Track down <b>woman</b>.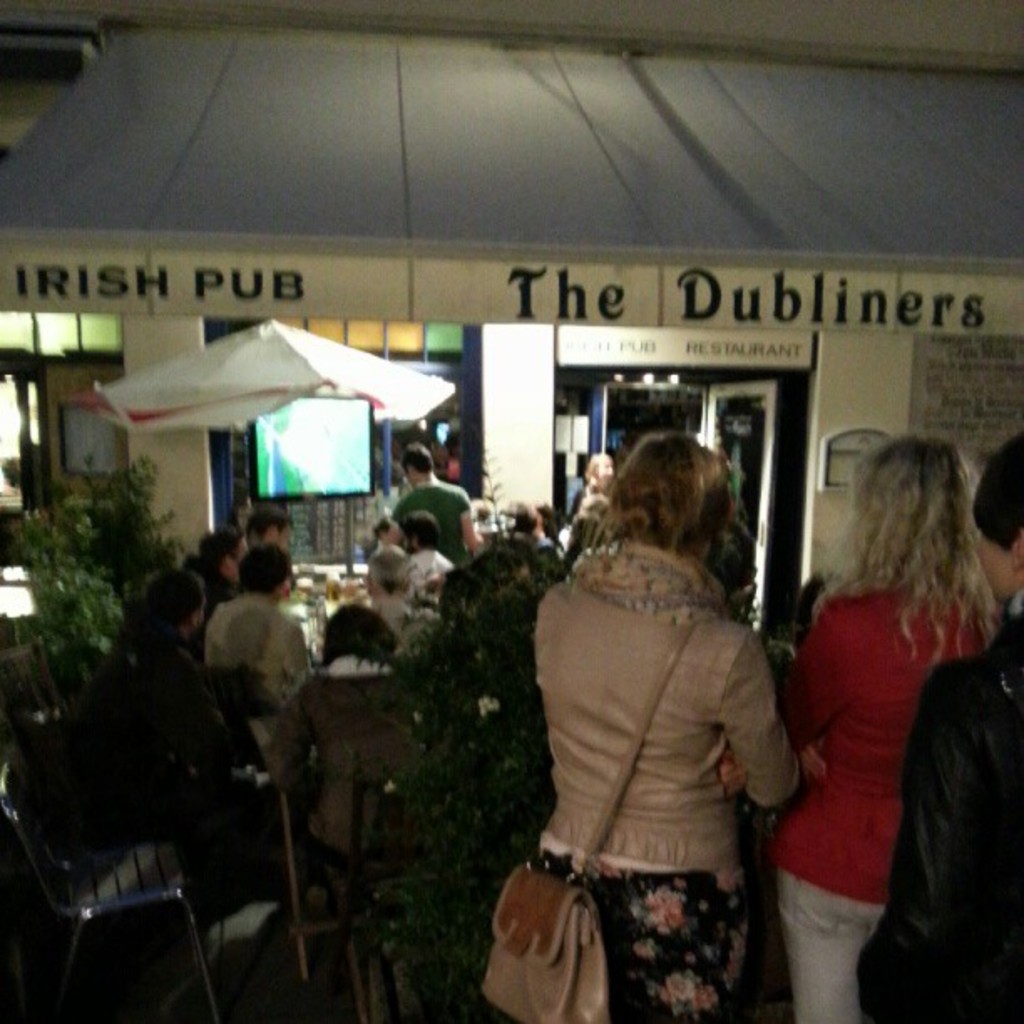
Tracked to [left=504, top=388, right=832, bottom=1023].
